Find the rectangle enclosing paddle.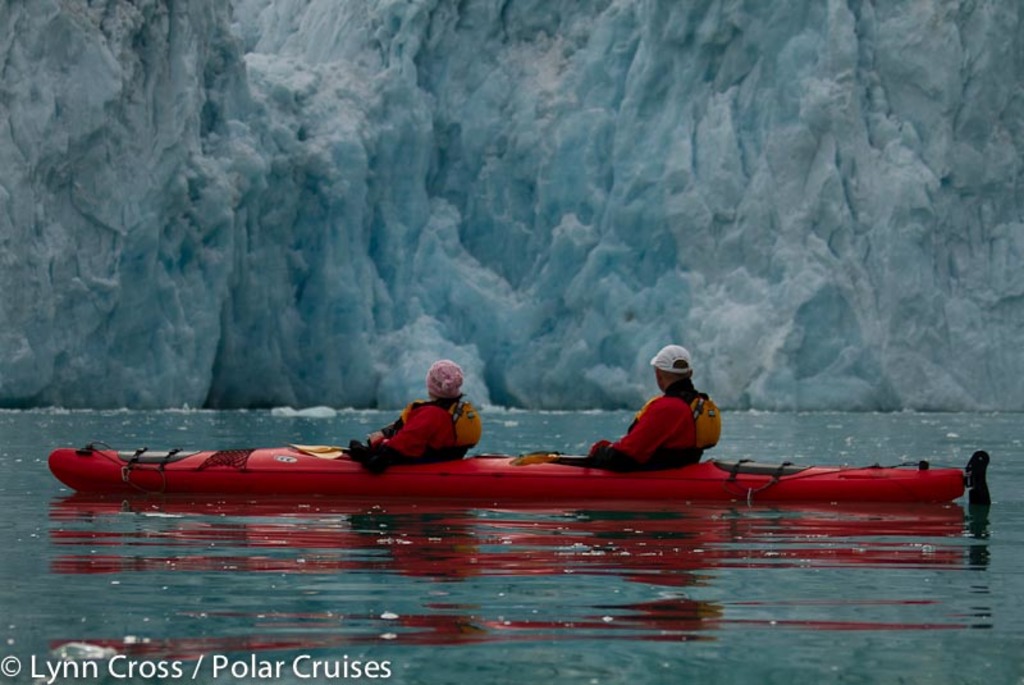
[x1=517, y1=435, x2=600, y2=466].
